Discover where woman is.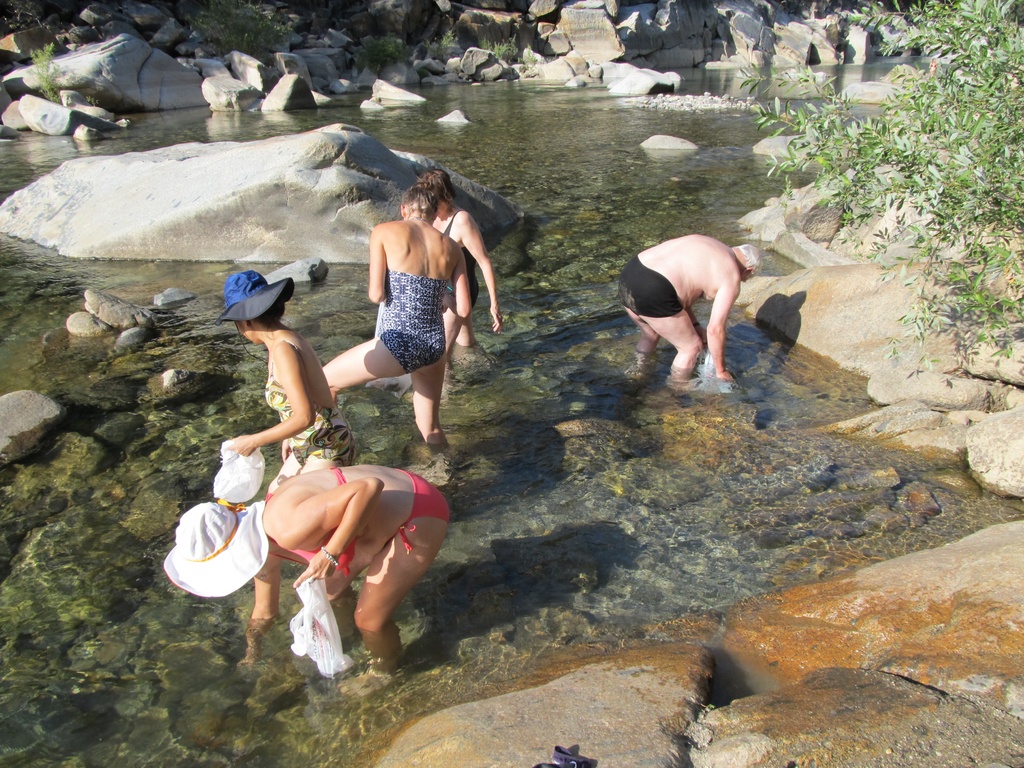
Discovered at <bbox>231, 274, 353, 481</bbox>.
